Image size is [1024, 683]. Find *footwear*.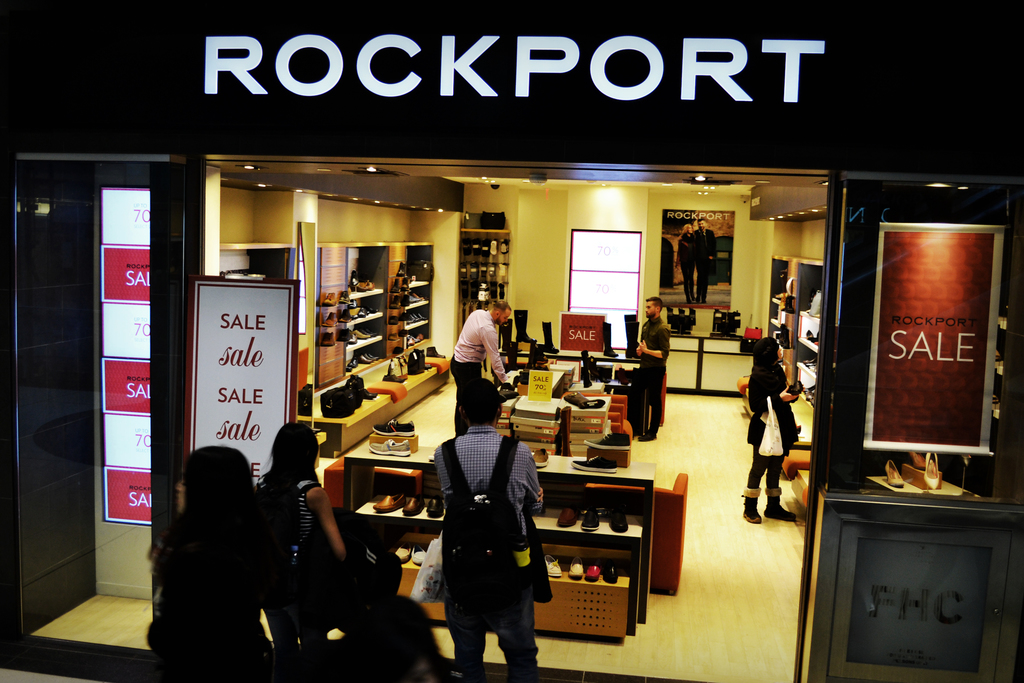
bbox(394, 537, 413, 562).
